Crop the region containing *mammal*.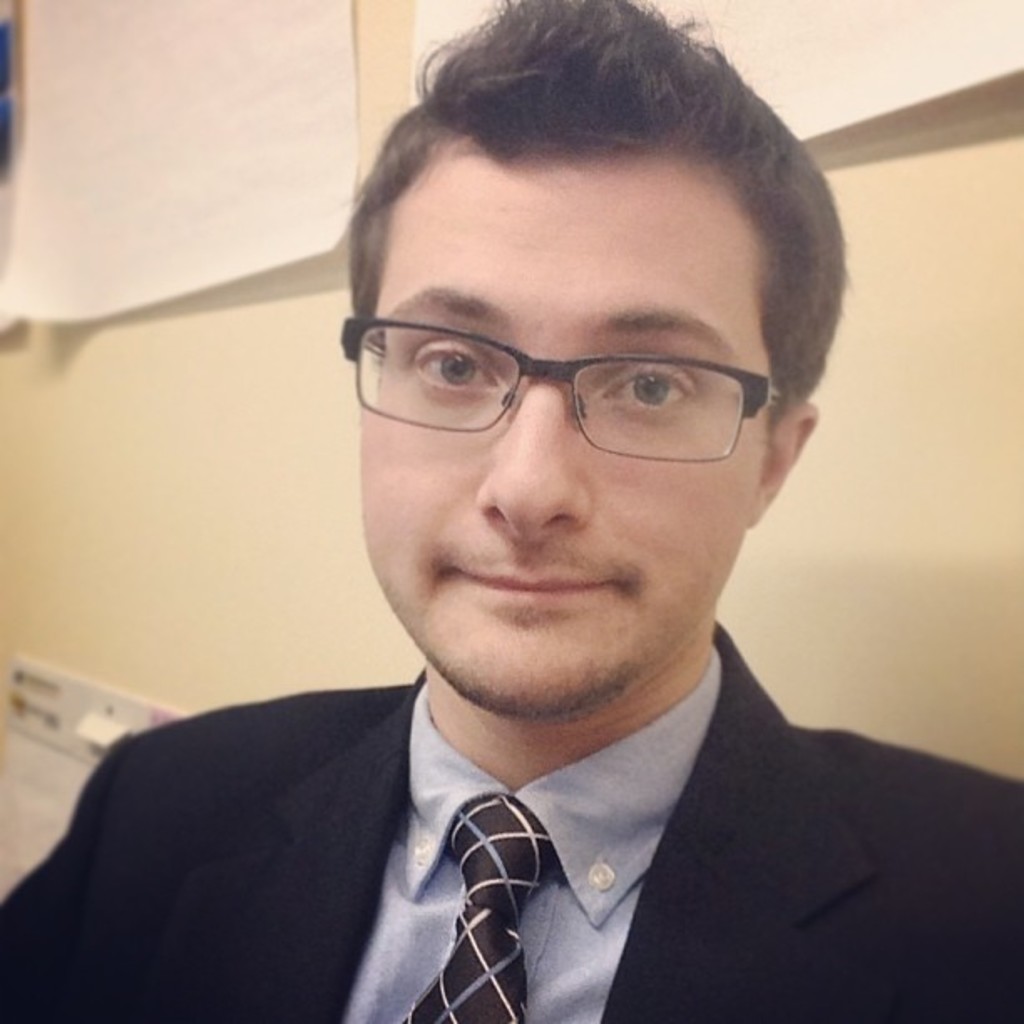
Crop region: Rect(30, 27, 1023, 1023).
